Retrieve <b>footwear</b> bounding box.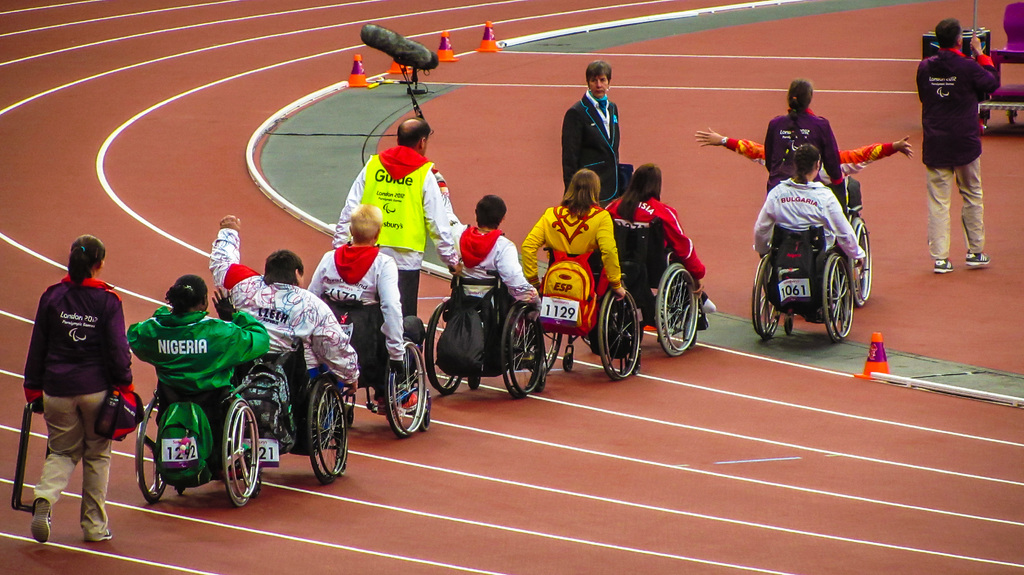
Bounding box: (left=374, top=387, right=415, bottom=412).
